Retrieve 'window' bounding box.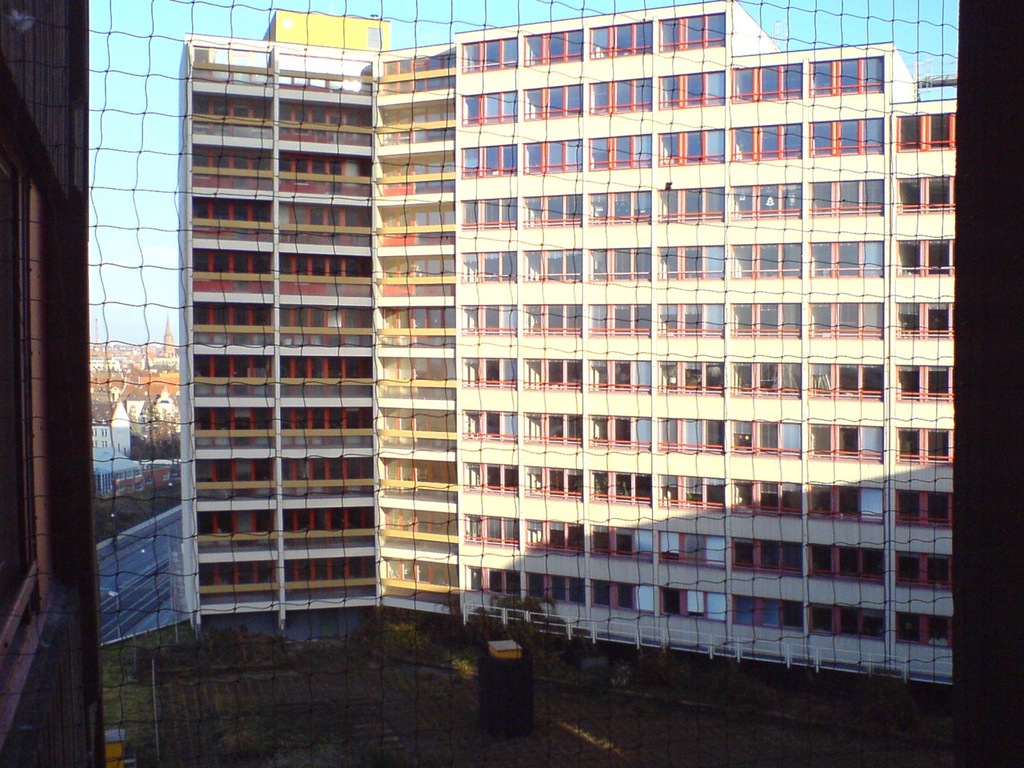
Bounding box: bbox=(589, 306, 657, 342).
